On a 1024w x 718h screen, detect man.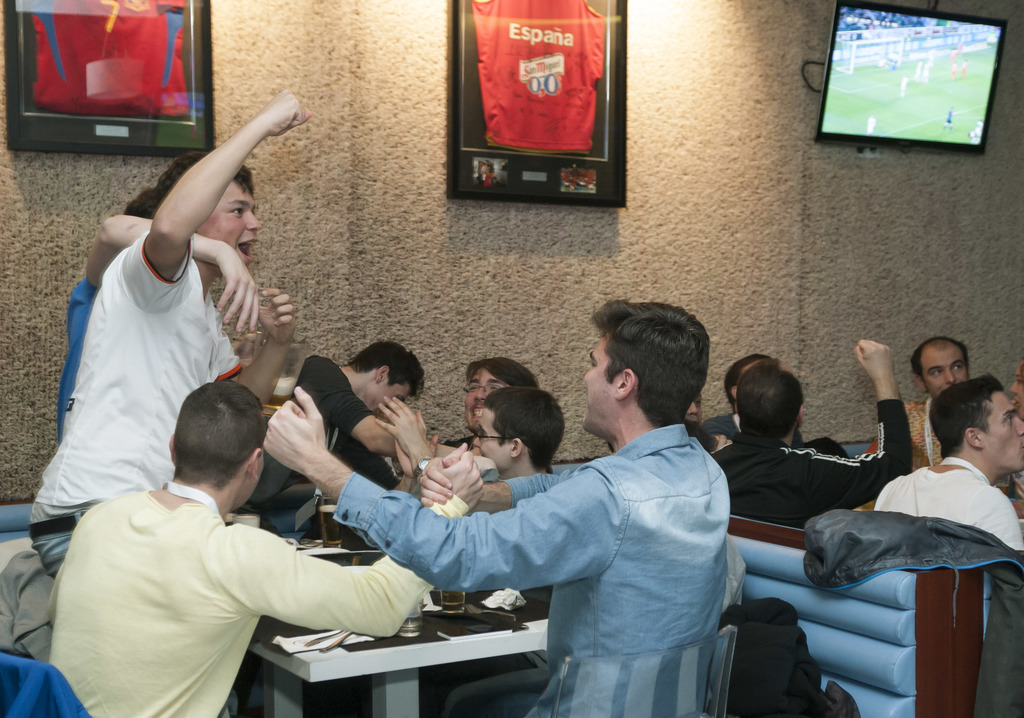
pyautogui.locateOnScreen(872, 374, 1023, 546).
